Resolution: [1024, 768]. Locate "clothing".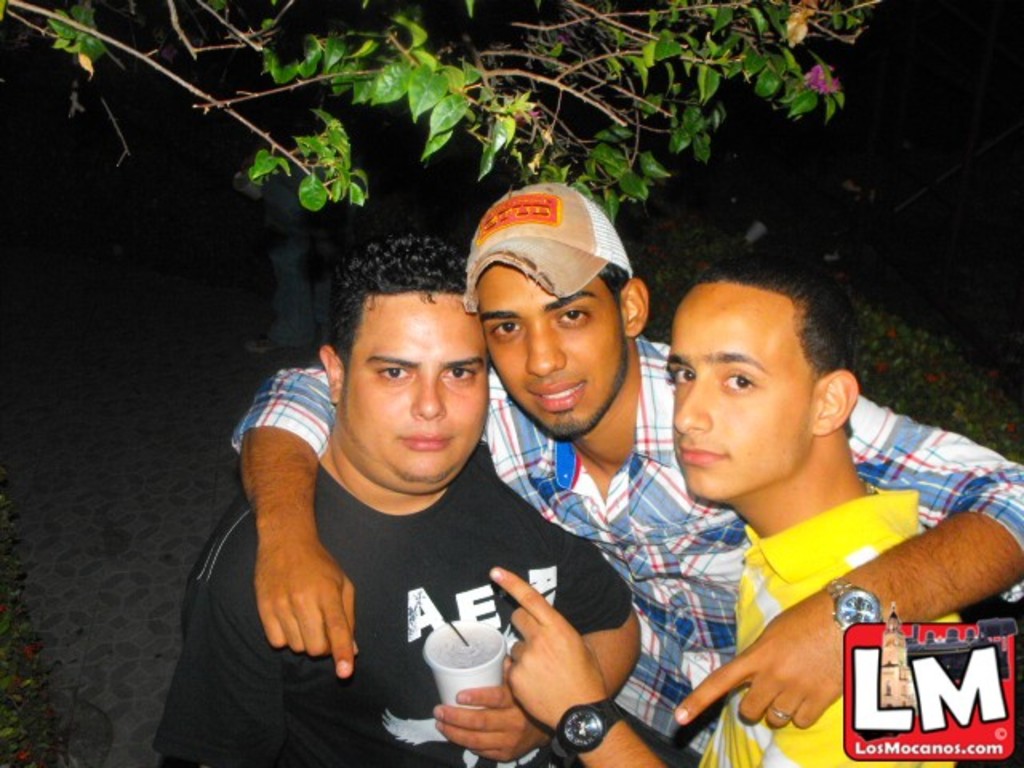
bbox=[698, 486, 973, 766].
